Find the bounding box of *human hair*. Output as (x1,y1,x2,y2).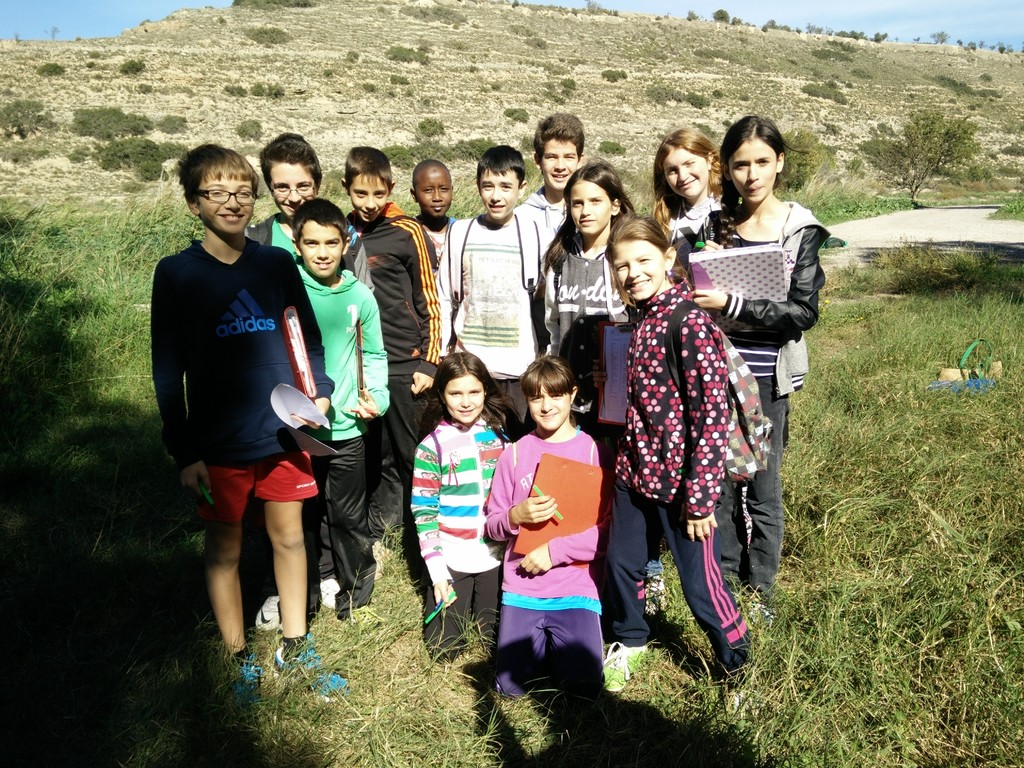
(476,143,526,191).
